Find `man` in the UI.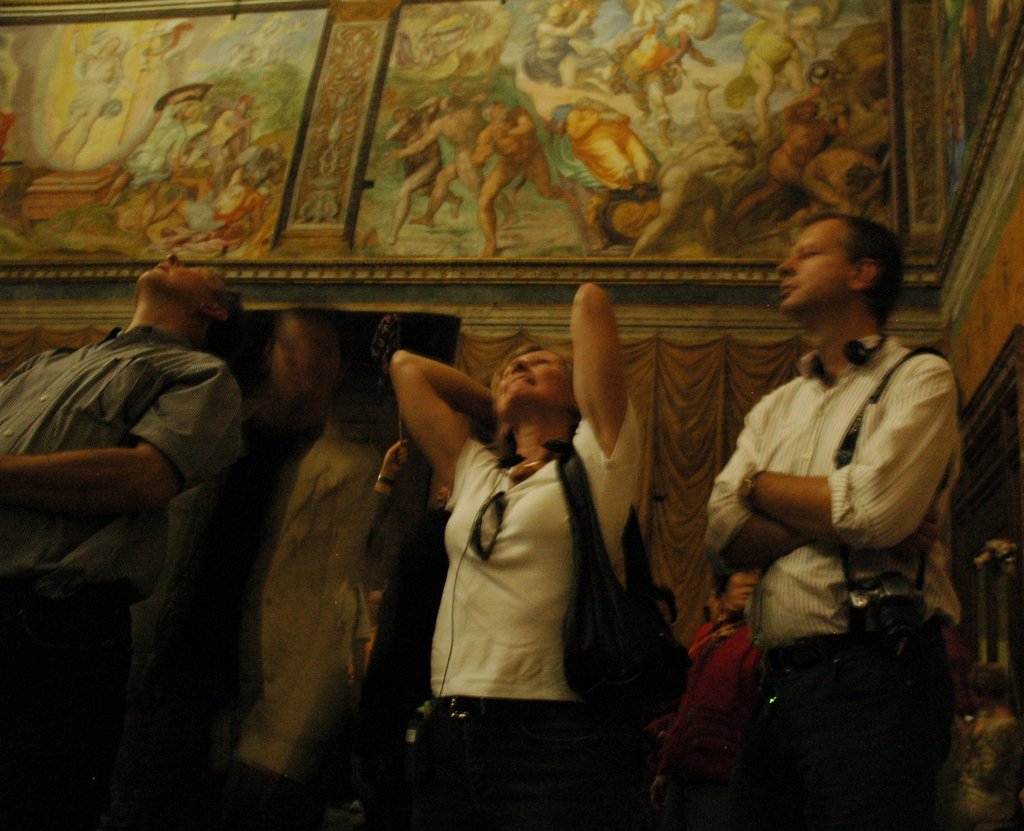
UI element at 0 257 303 830.
